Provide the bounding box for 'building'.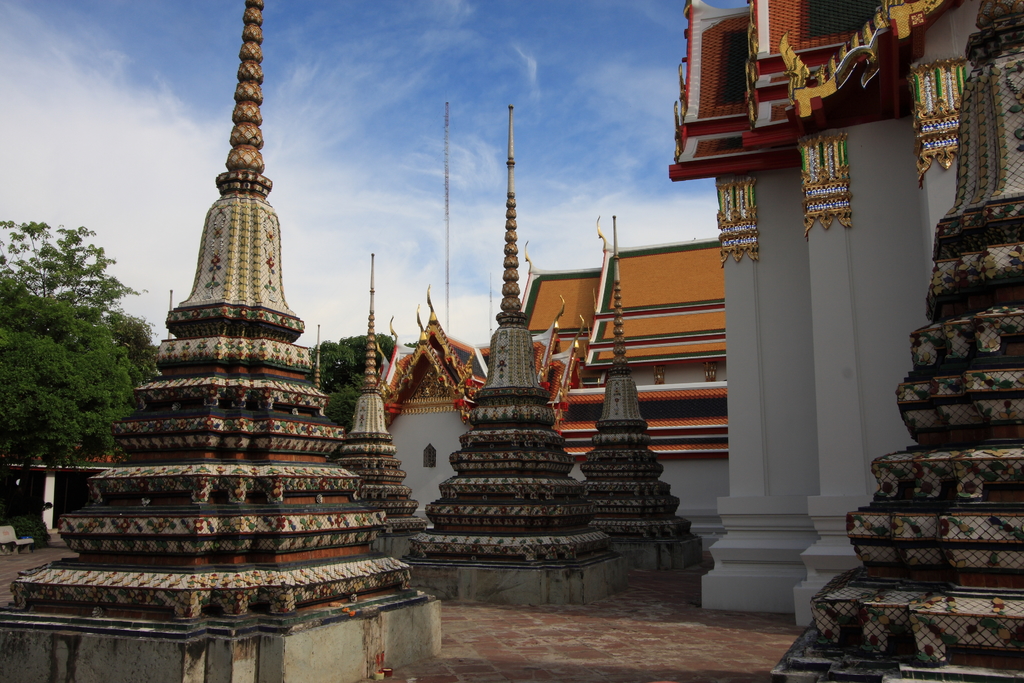
<region>0, 0, 1023, 682</region>.
